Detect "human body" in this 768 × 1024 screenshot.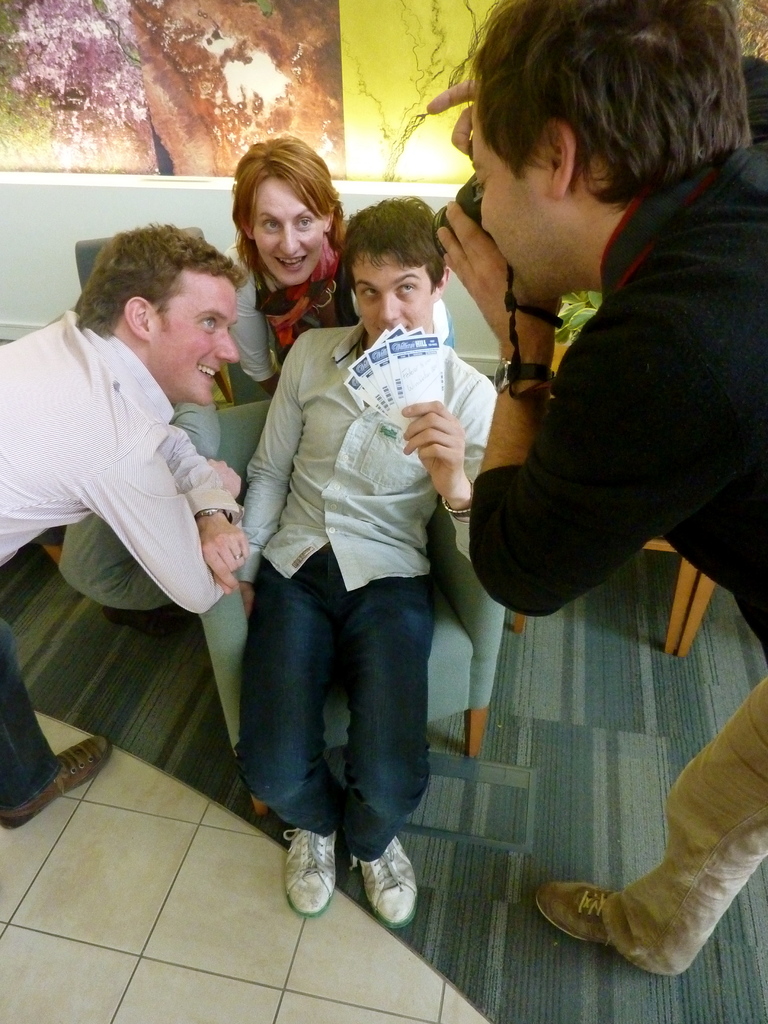
Detection: (415, 70, 767, 973).
